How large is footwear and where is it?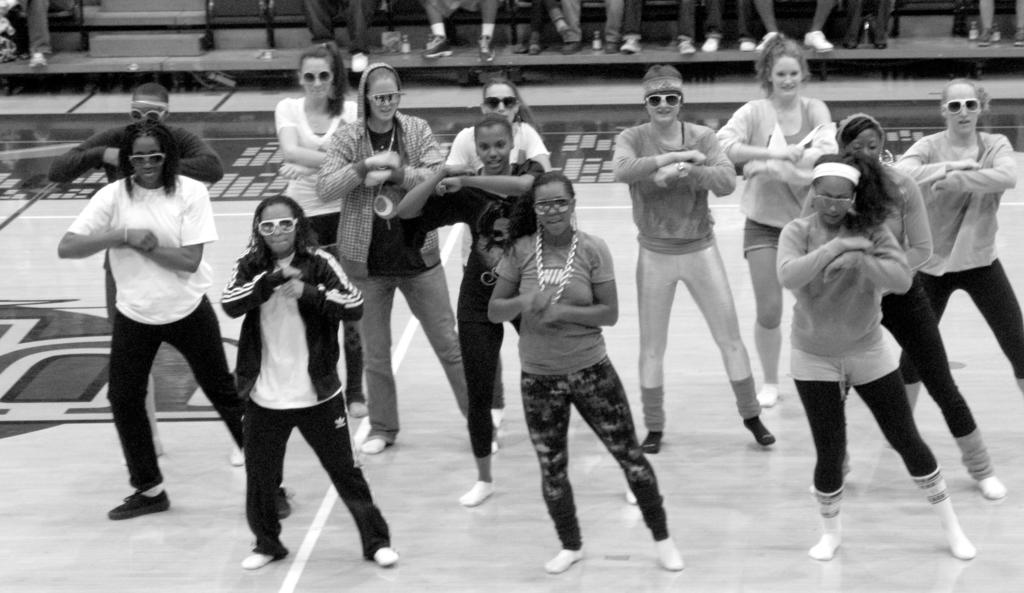
Bounding box: BBox(225, 444, 252, 467).
